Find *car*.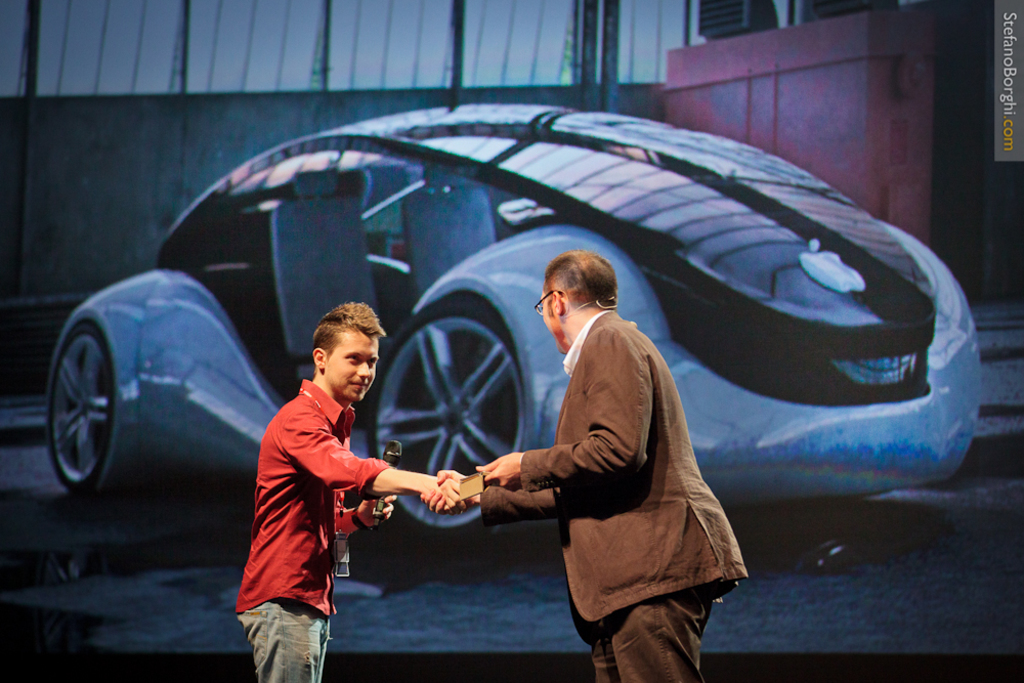
(x1=43, y1=105, x2=984, y2=538).
